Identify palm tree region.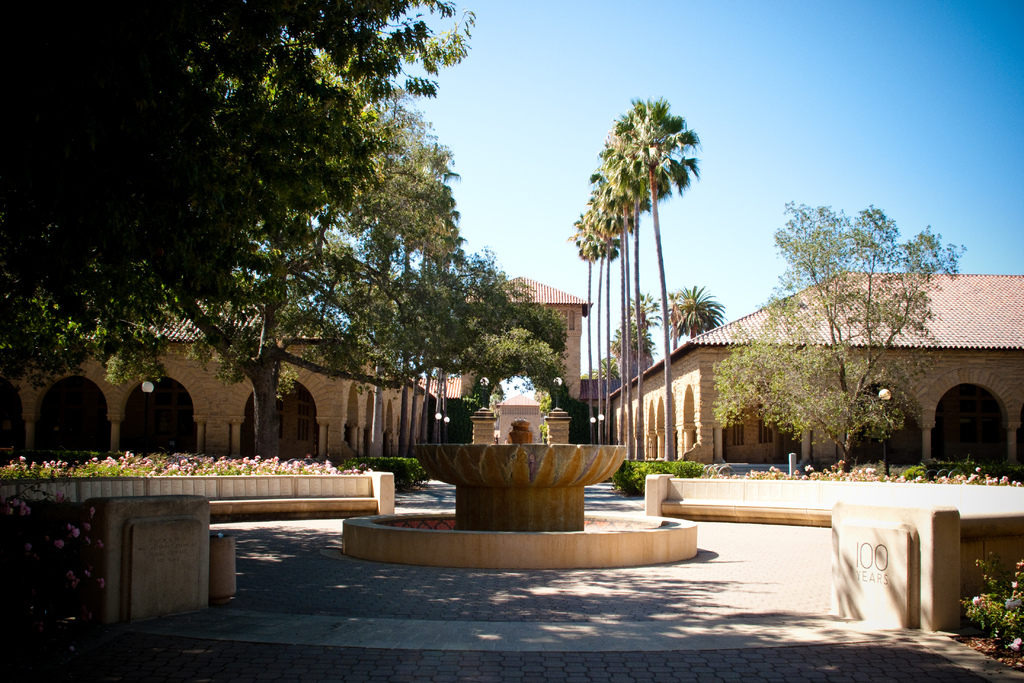
Region: 572 202 609 432.
